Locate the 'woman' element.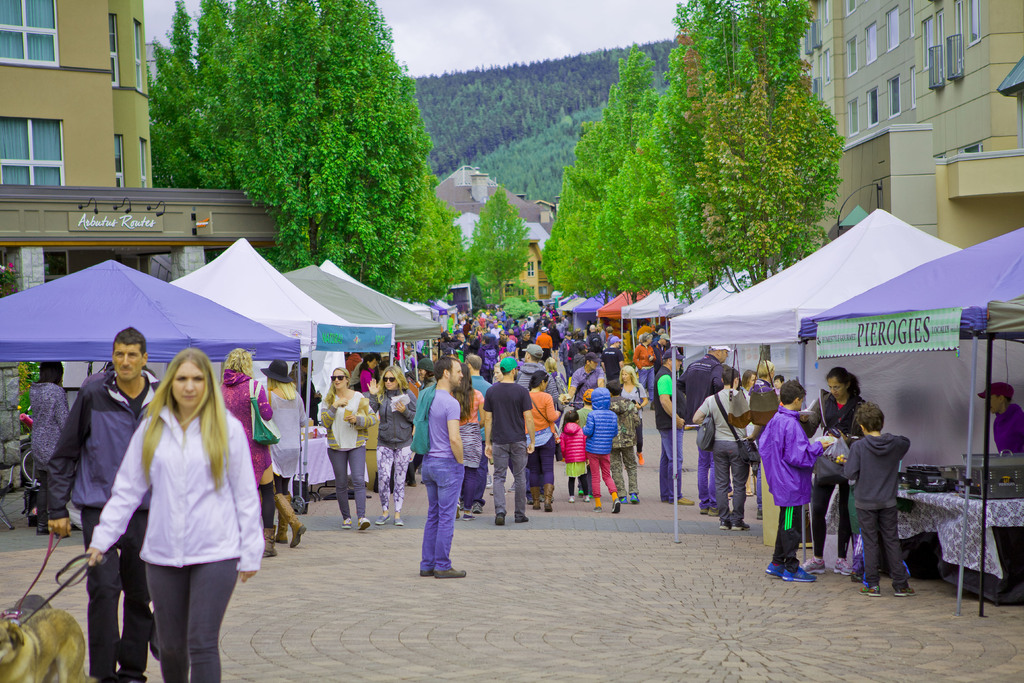
Element bbox: crop(367, 365, 421, 526).
